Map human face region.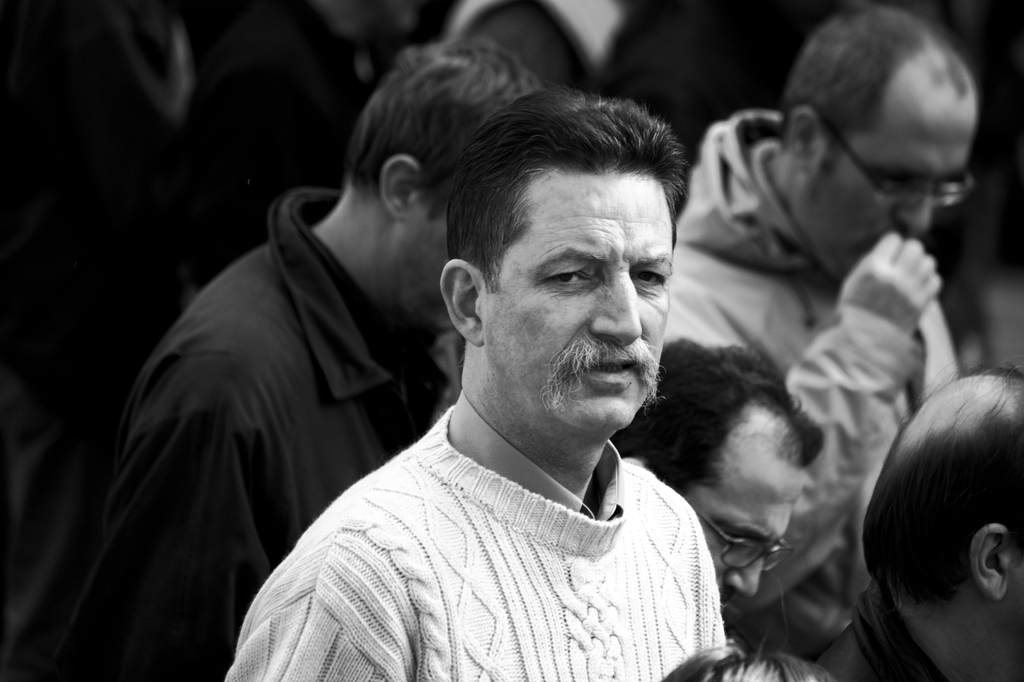
Mapped to pyautogui.locateOnScreen(692, 446, 806, 603).
